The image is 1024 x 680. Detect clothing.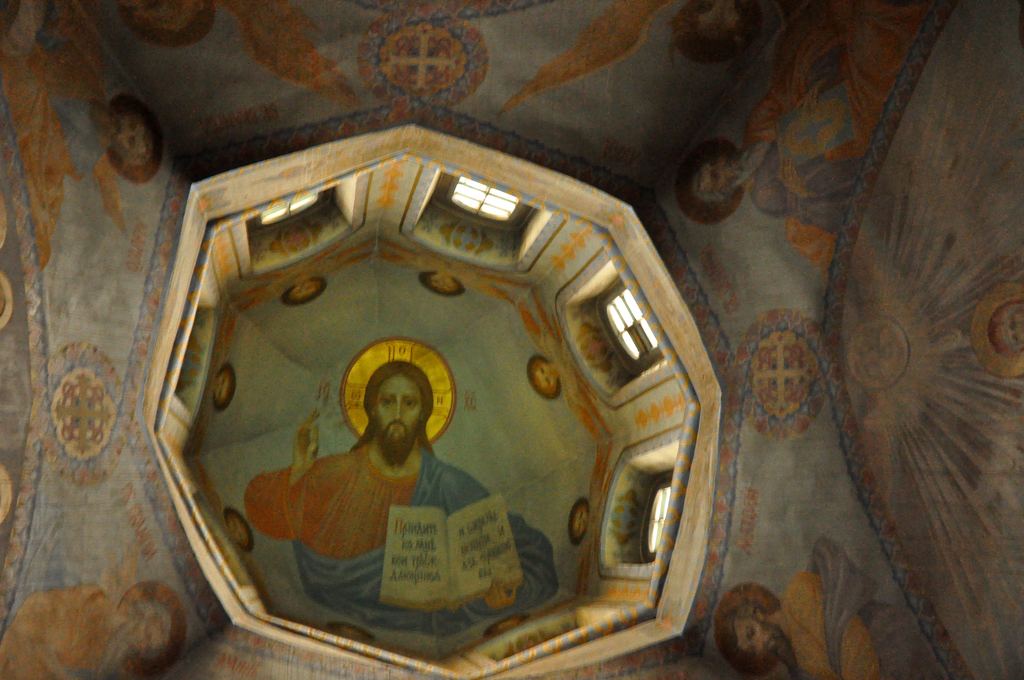
Detection: 738, 1, 932, 280.
